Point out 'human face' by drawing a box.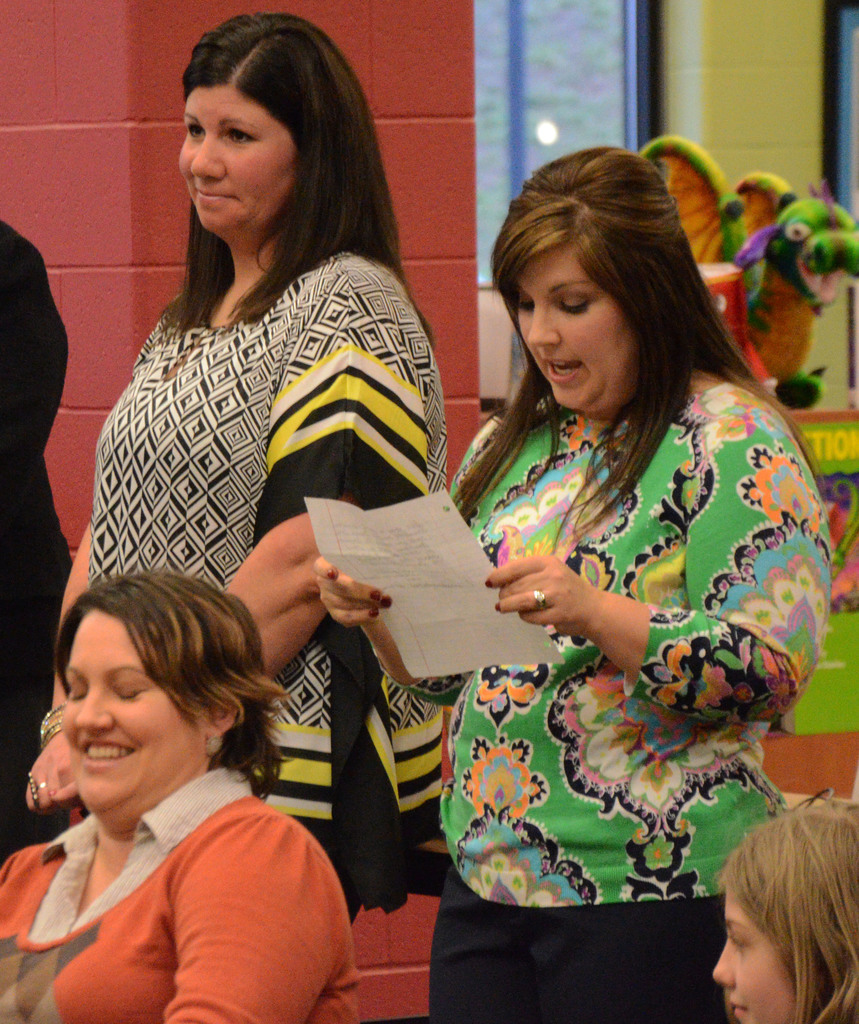
x1=179 y1=86 x2=293 y2=243.
